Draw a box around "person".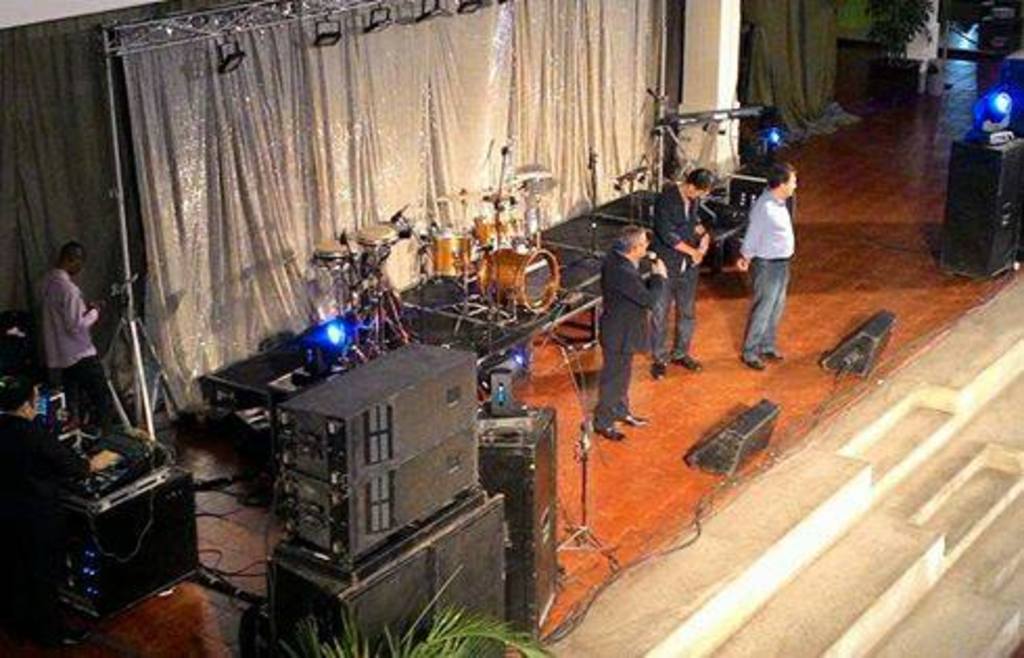
x1=0 y1=361 x2=125 y2=639.
